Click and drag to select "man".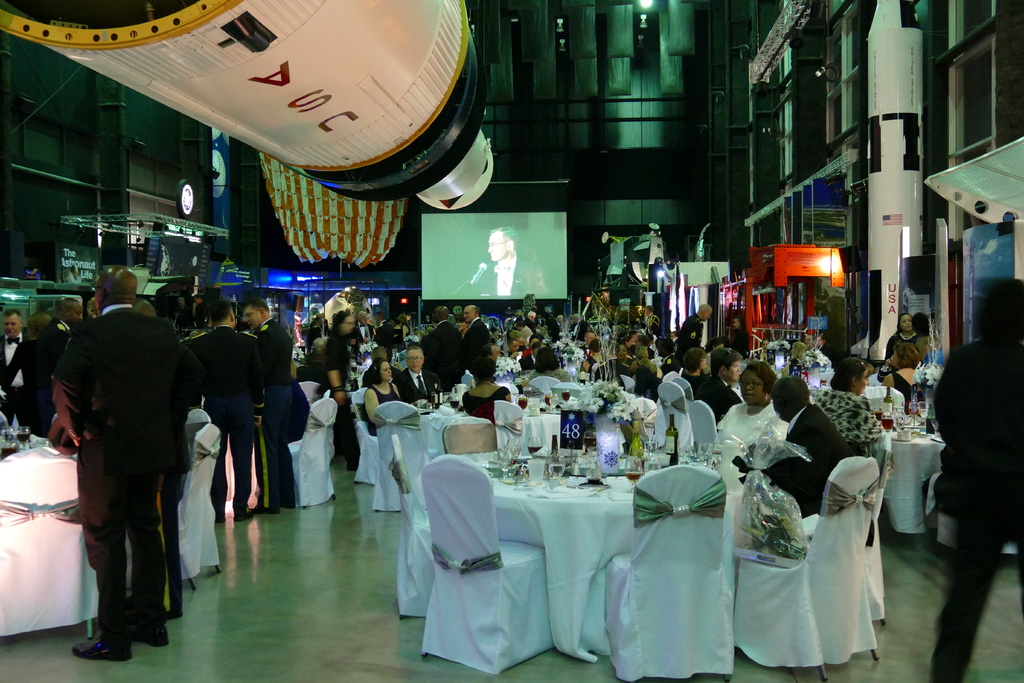
Selection: 675:304:712:370.
